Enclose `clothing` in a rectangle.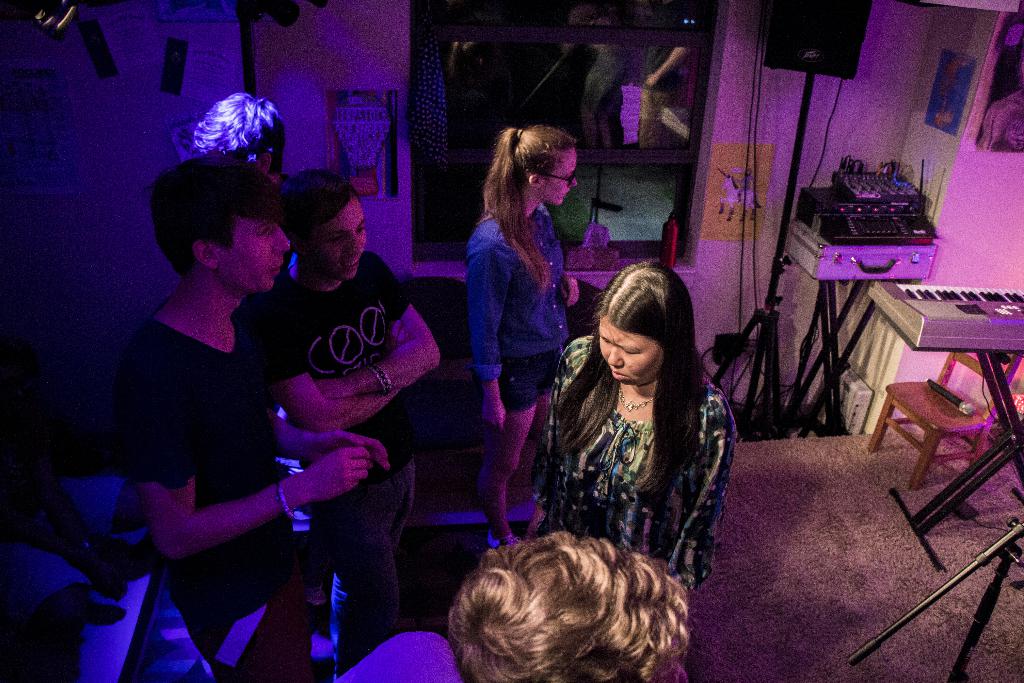
box=[260, 245, 413, 652].
